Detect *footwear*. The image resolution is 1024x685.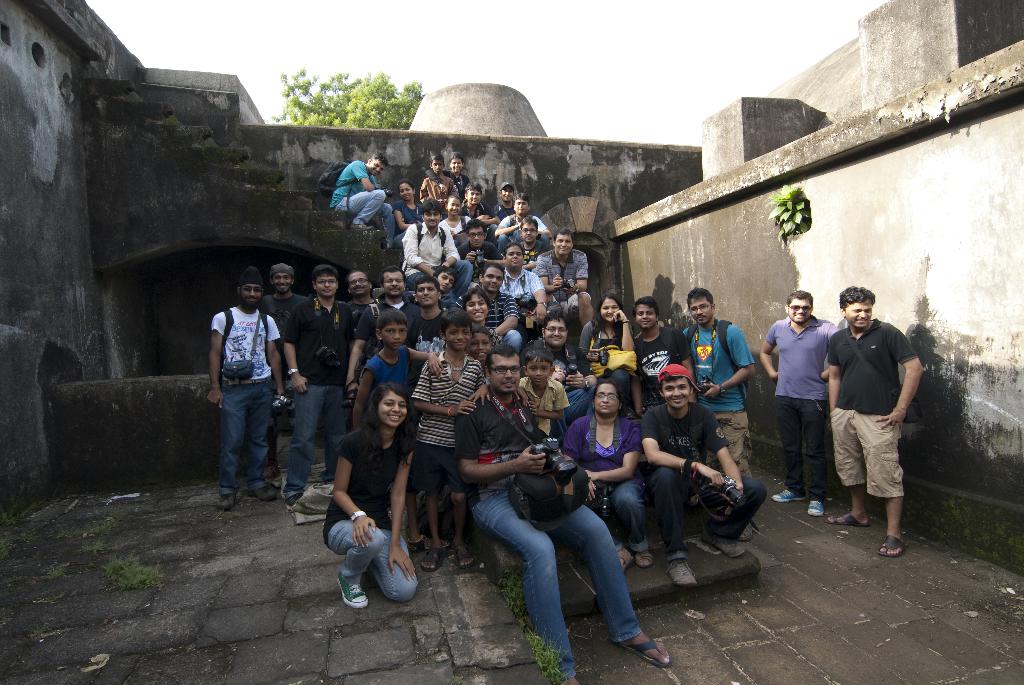
x1=772, y1=489, x2=807, y2=503.
